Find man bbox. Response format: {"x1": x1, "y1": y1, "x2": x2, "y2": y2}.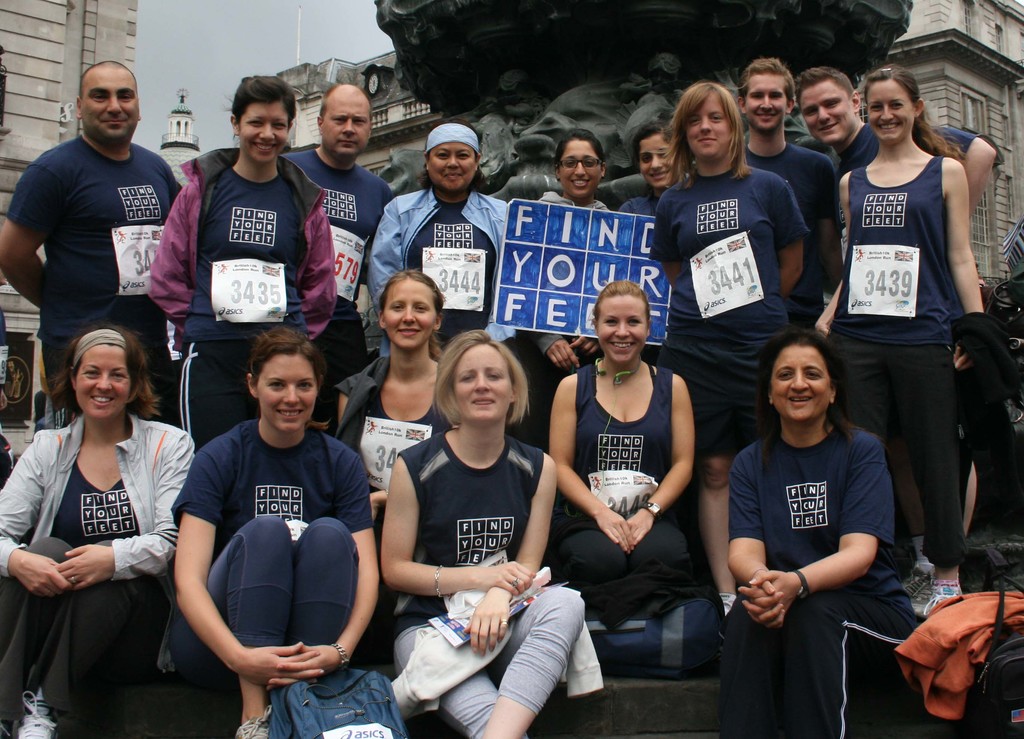
{"x1": 742, "y1": 57, "x2": 850, "y2": 340}.
